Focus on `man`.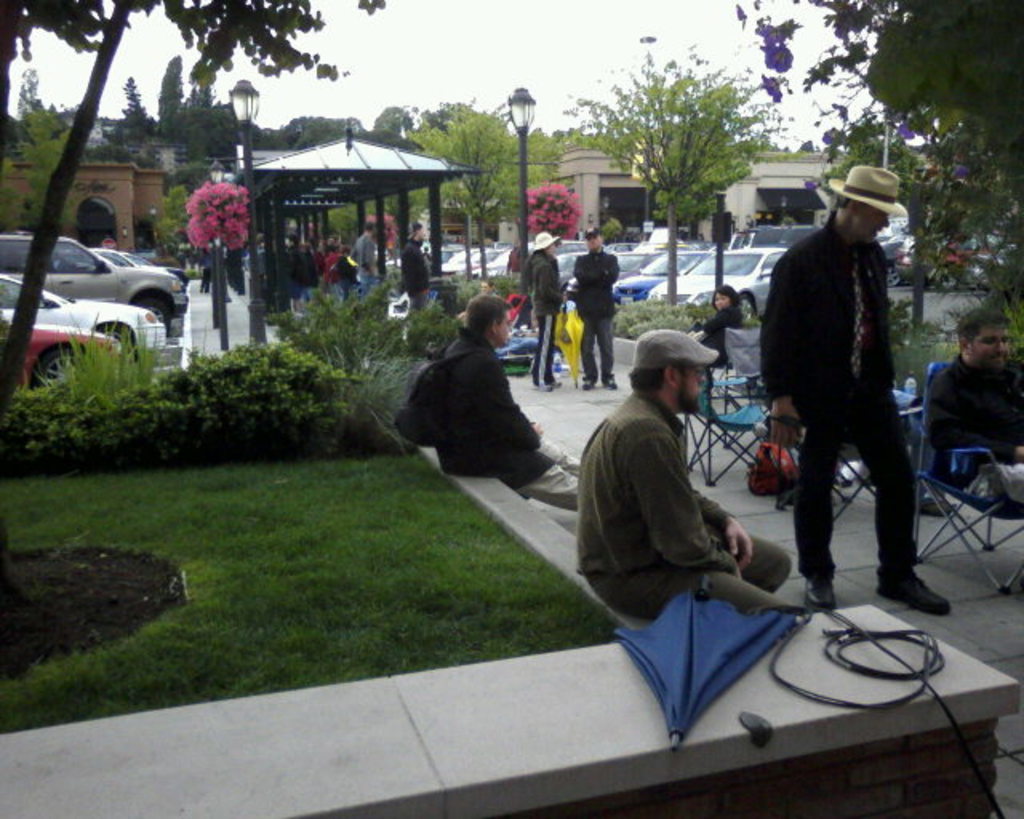
Focused at (left=570, top=227, right=622, bottom=394).
